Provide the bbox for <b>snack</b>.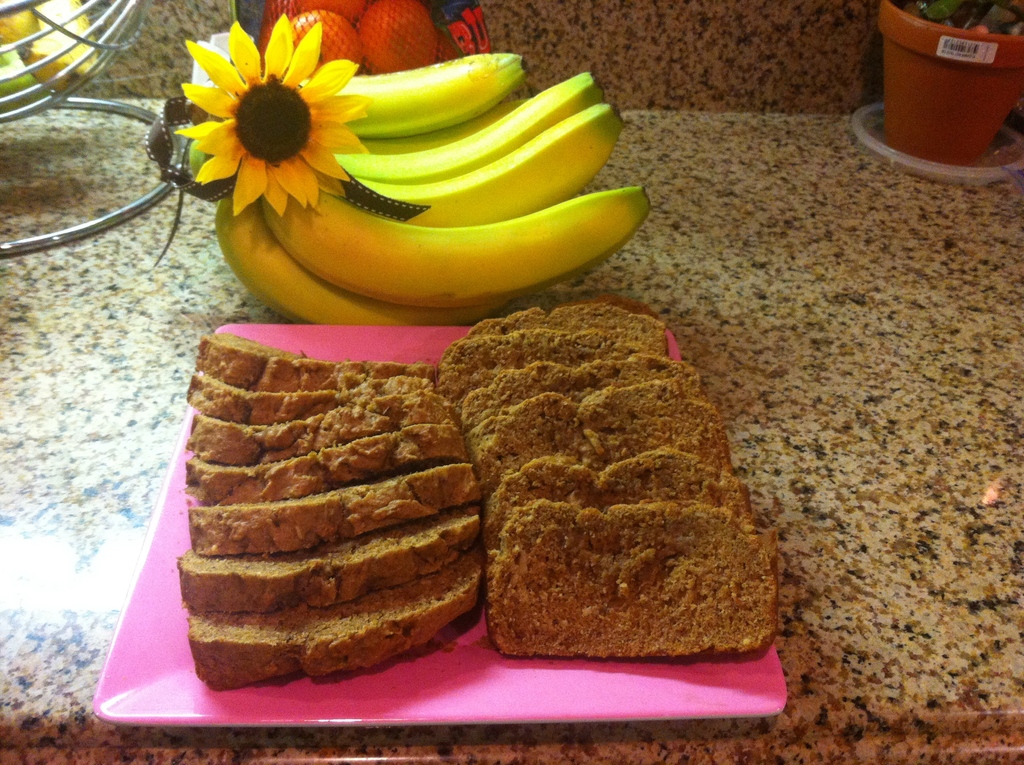
box(168, 351, 498, 686).
